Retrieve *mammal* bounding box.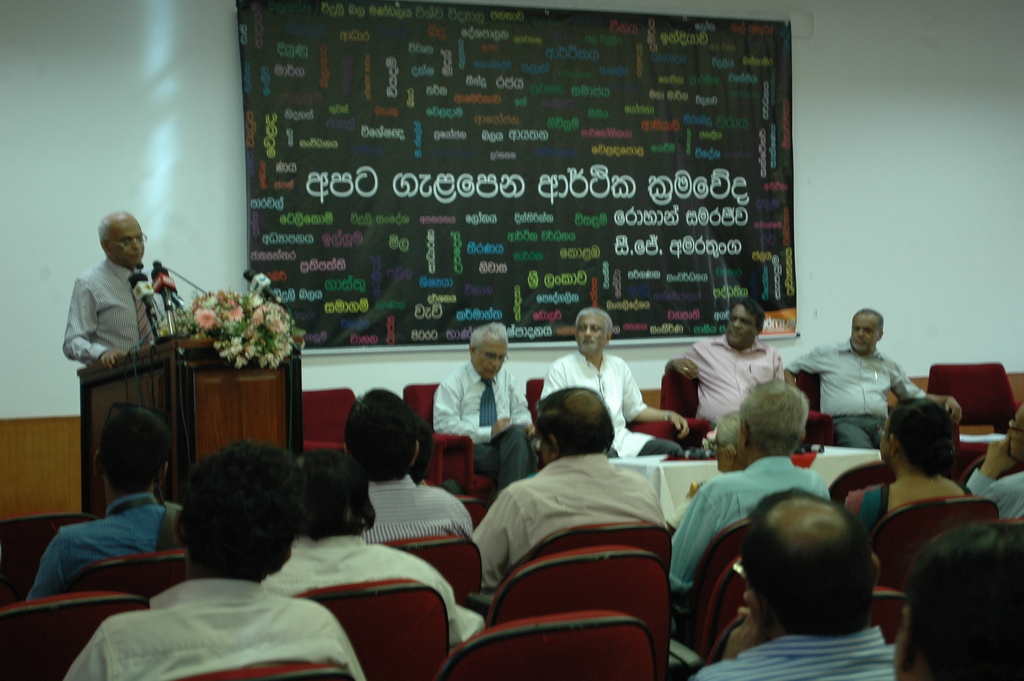
Bounding box: left=690, top=482, right=922, bottom=680.
